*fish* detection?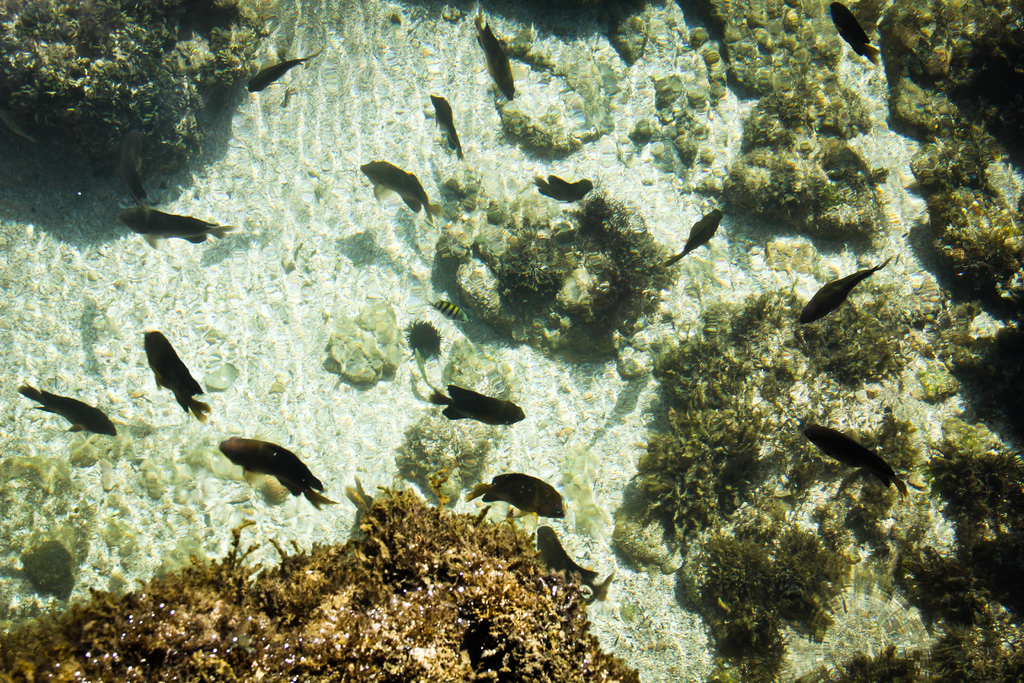
BBox(108, 207, 237, 243)
